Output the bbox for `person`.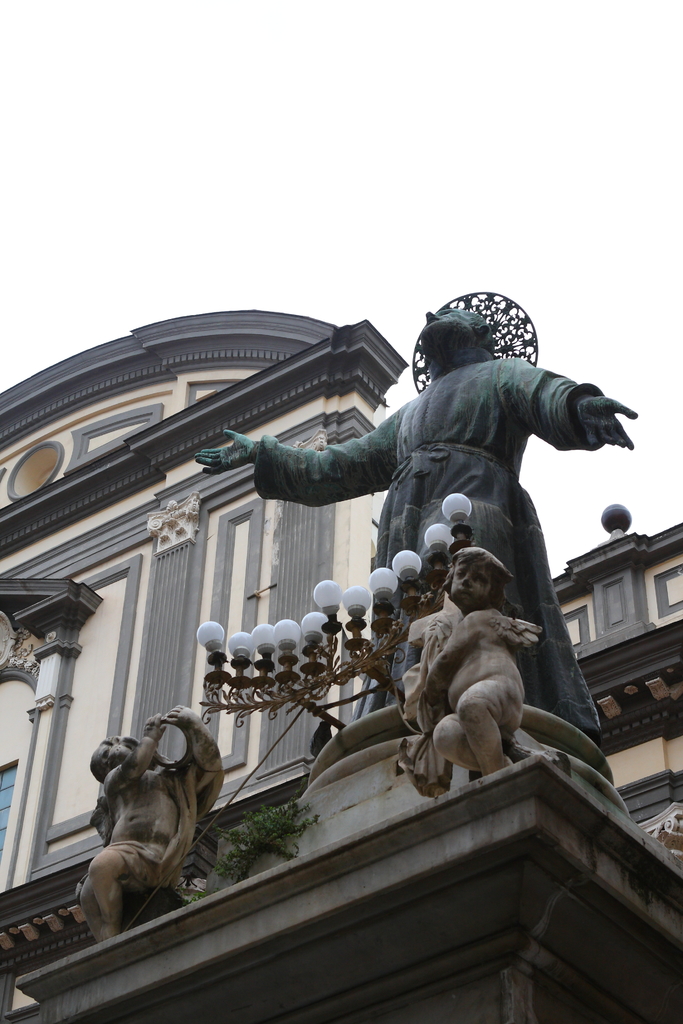
BBox(188, 304, 643, 729).
